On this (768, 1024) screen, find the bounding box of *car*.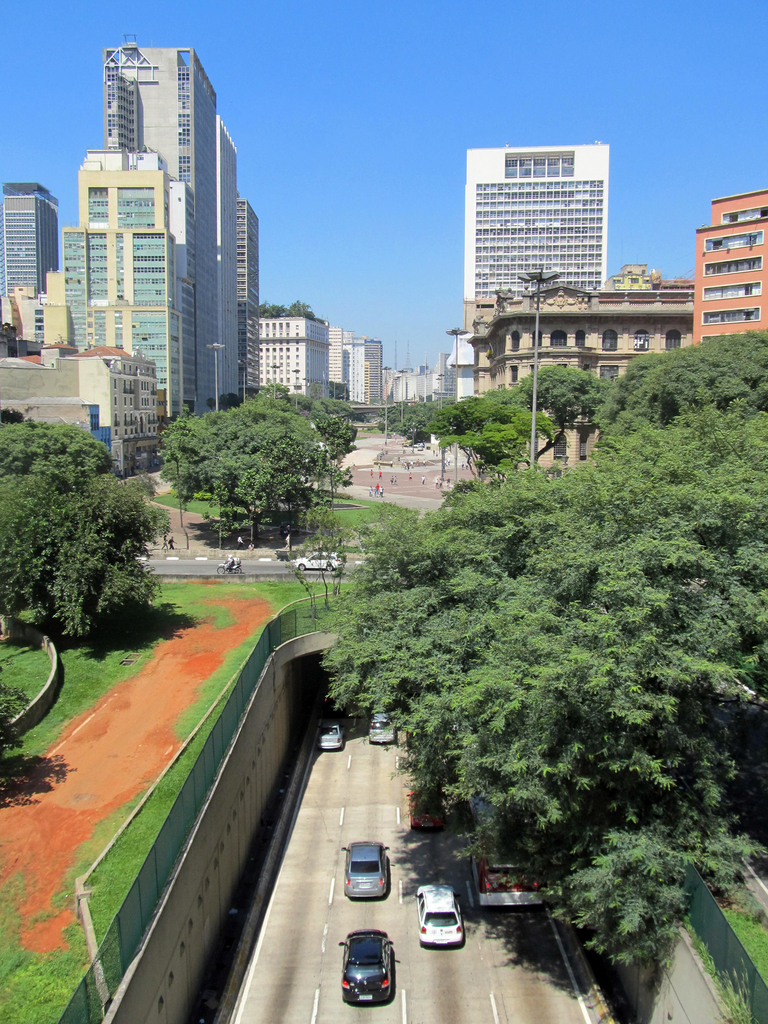
Bounding box: crop(339, 844, 392, 913).
